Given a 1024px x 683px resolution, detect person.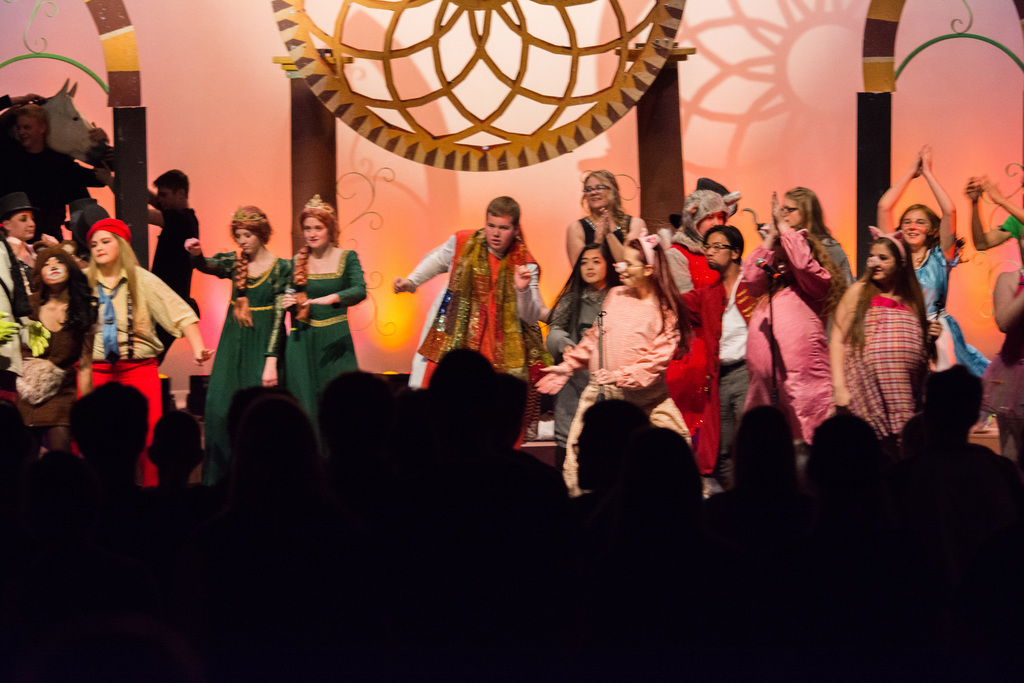
left=966, top=169, right=1023, bottom=262.
